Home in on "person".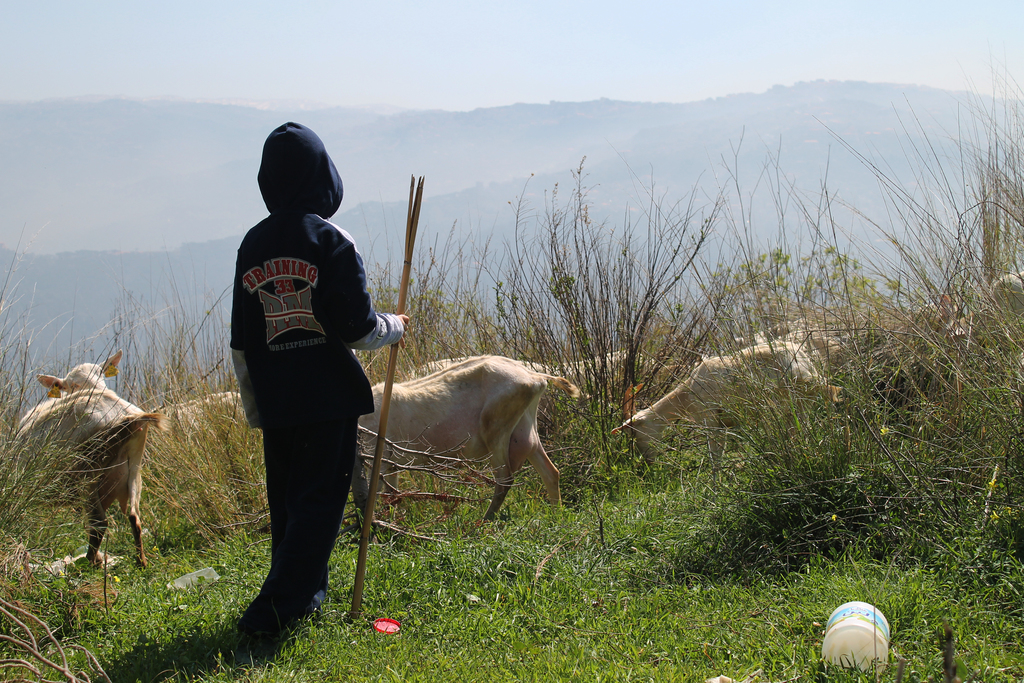
Homed in at crop(220, 115, 386, 652).
